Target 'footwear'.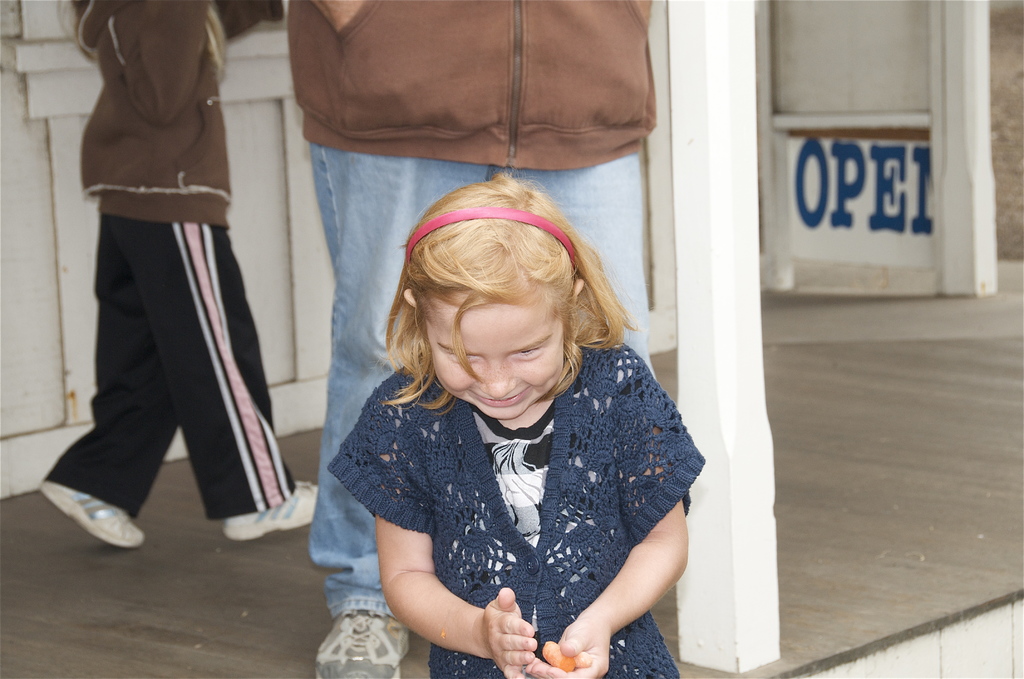
Target region: [x1=312, y1=607, x2=410, y2=678].
